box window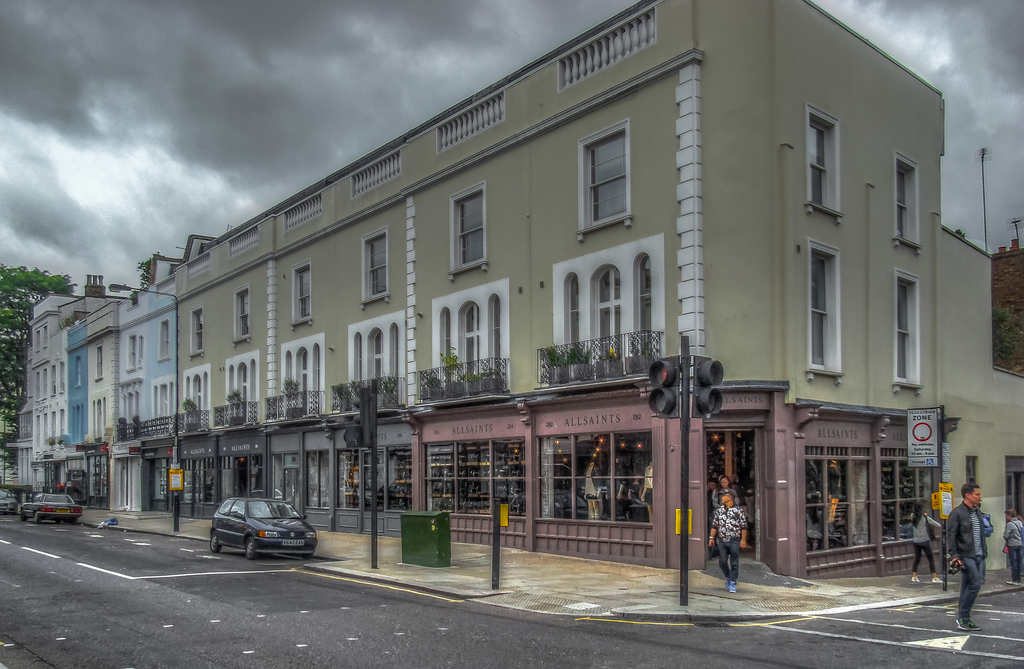
159,318,172,358
